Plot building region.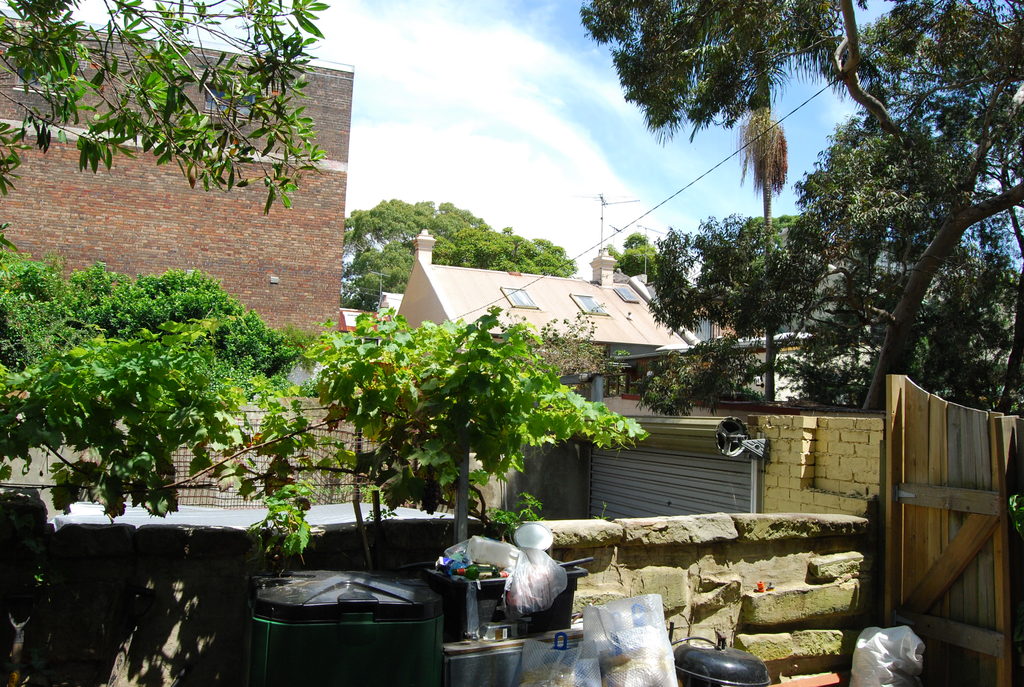
Plotted at [x1=381, y1=232, x2=704, y2=408].
